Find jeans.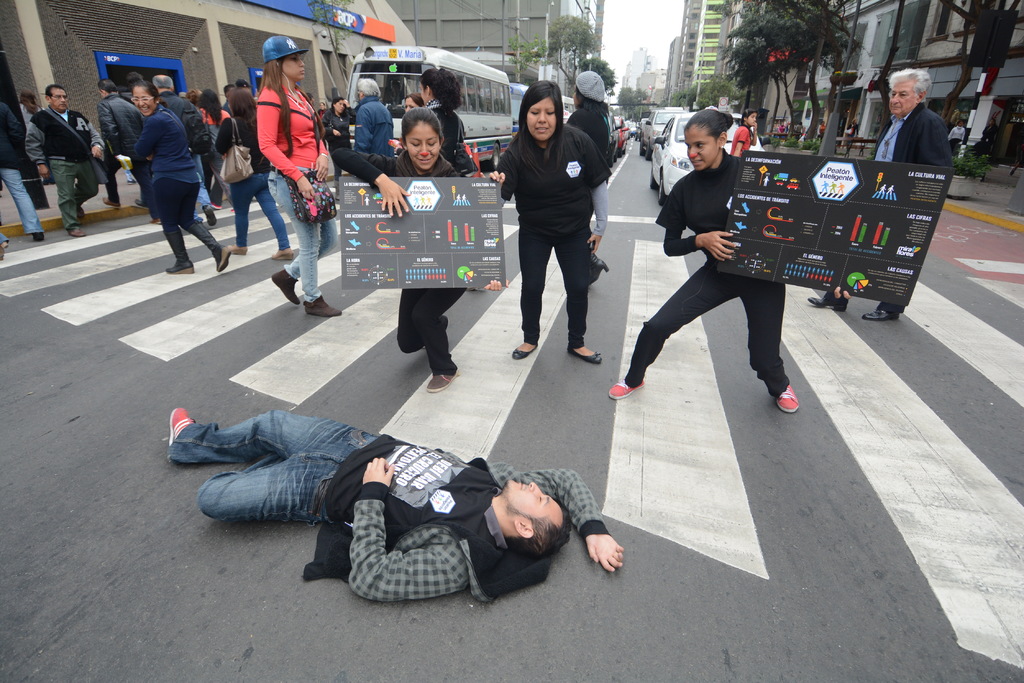
crop(159, 181, 224, 276).
